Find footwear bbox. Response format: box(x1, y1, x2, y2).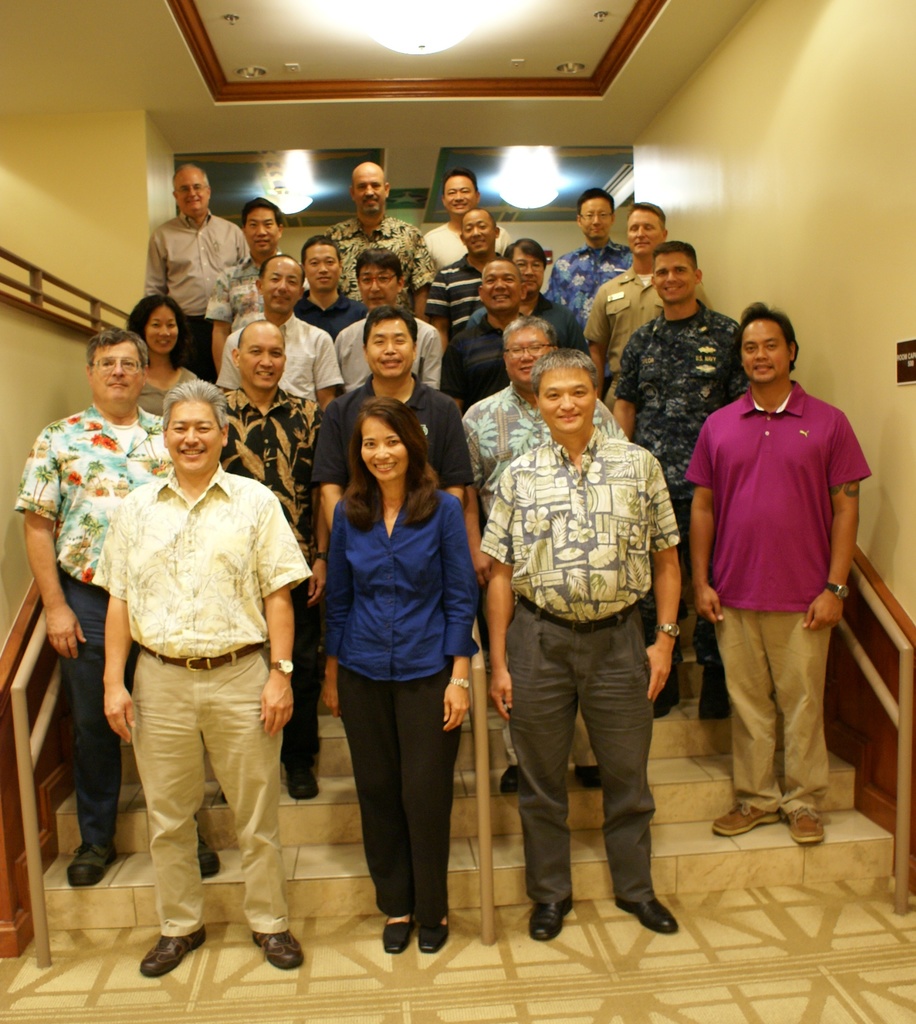
box(69, 838, 117, 883).
